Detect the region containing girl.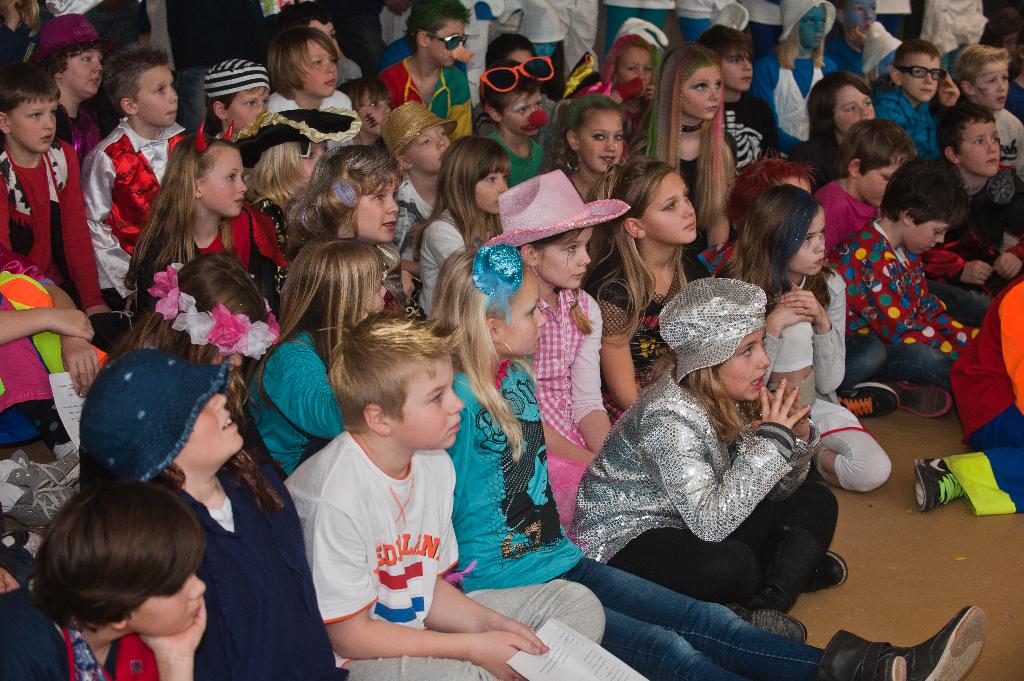
box=[285, 137, 405, 326].
